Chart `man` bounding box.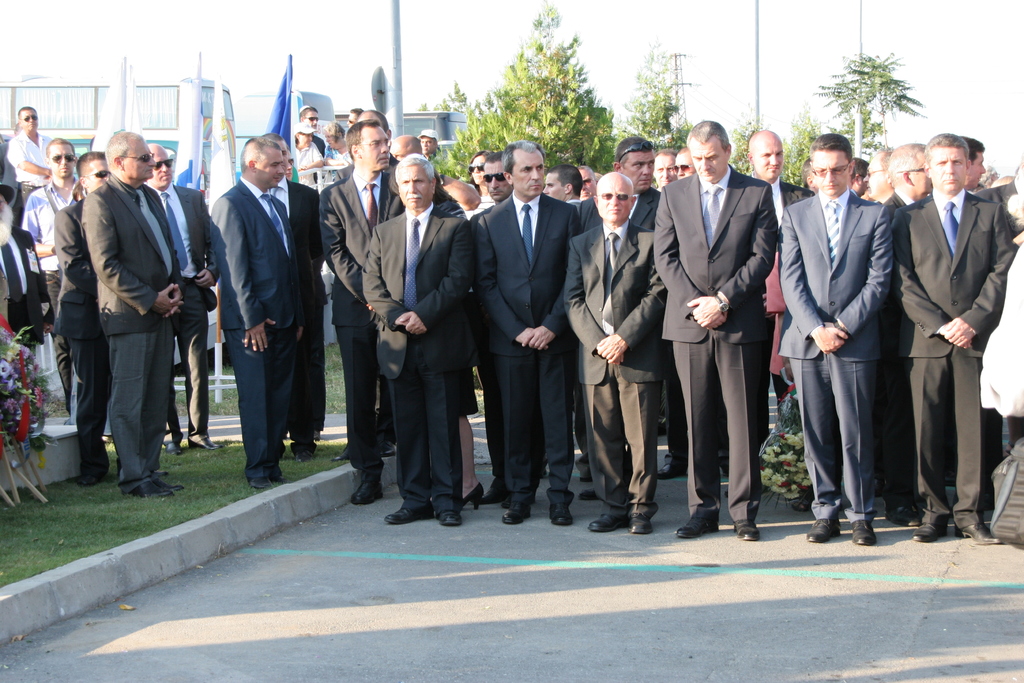
Charted: box=[387, 133, 419, 161].
